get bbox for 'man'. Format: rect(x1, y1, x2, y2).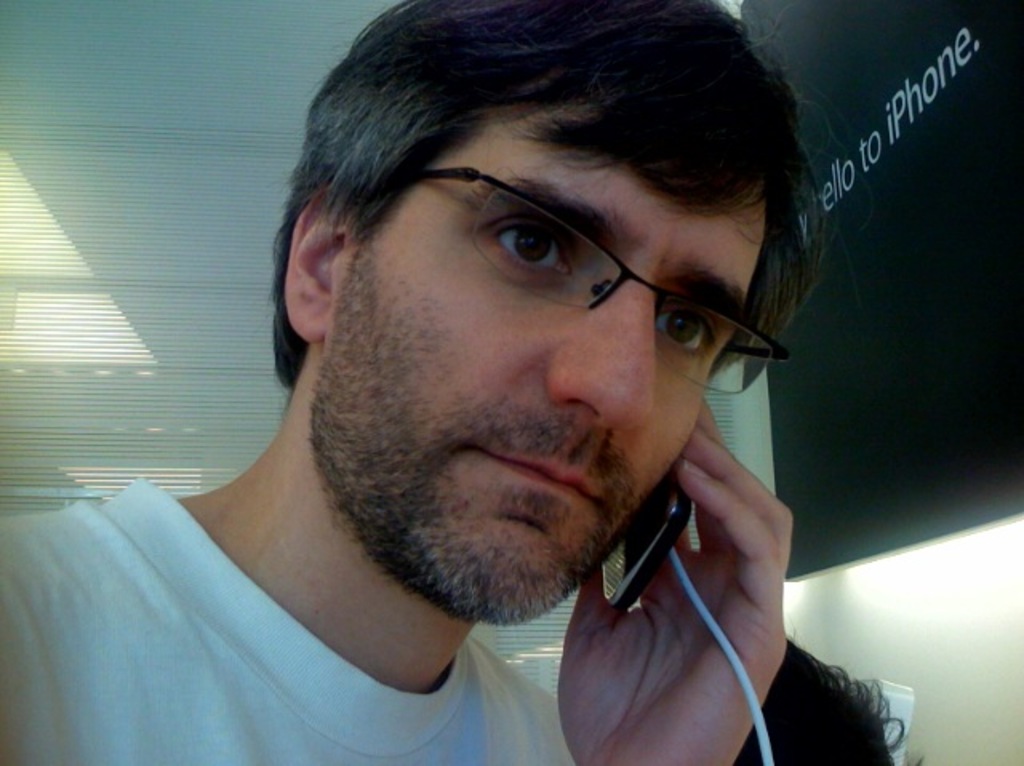
rect(32, 14, 947, 756).
